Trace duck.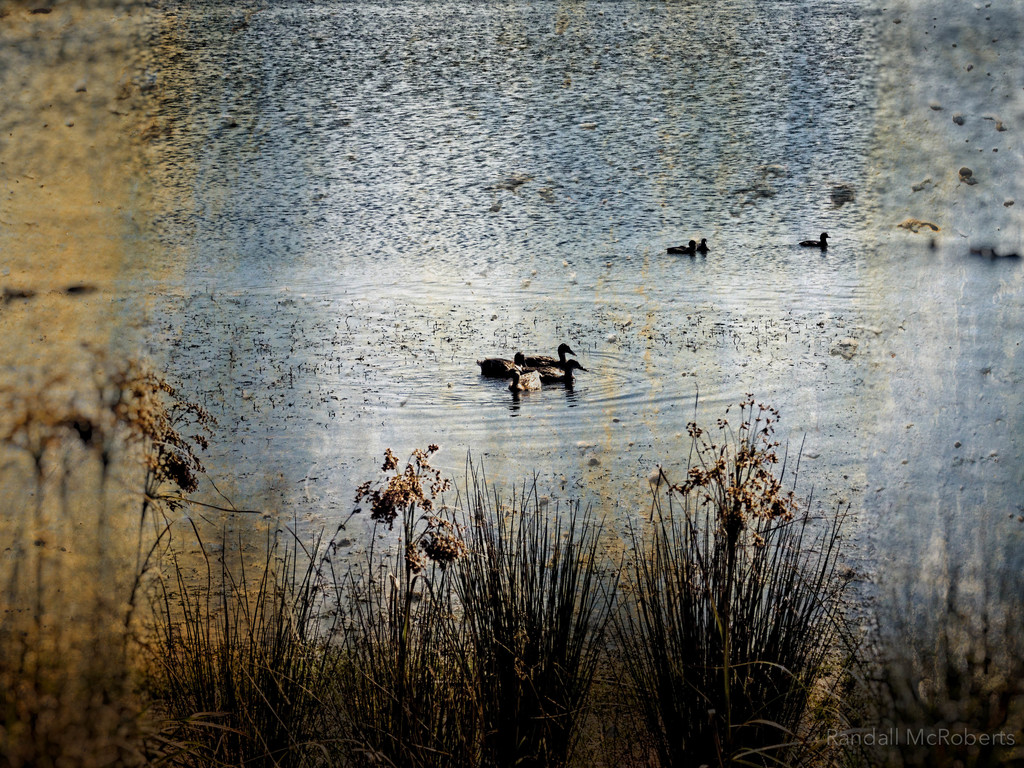
Traced to {"left": 545, "top": 362, "right": 577, "bottom": 383}.
